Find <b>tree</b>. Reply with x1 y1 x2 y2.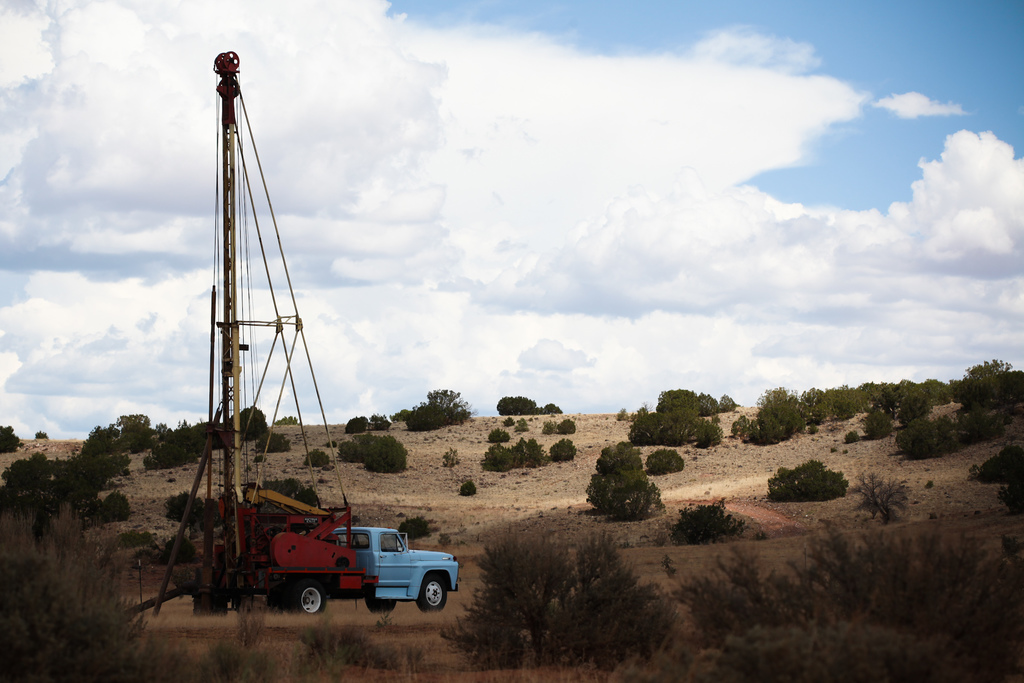
254 430 291 454.
